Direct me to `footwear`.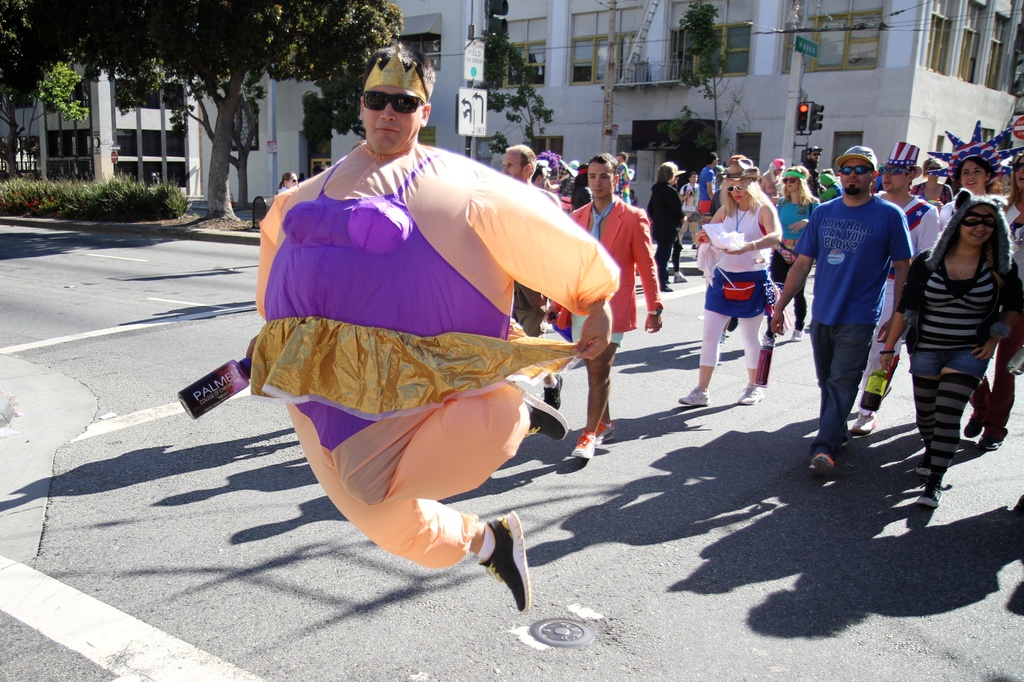
Direction: detection(673, 275, 688, 280).
